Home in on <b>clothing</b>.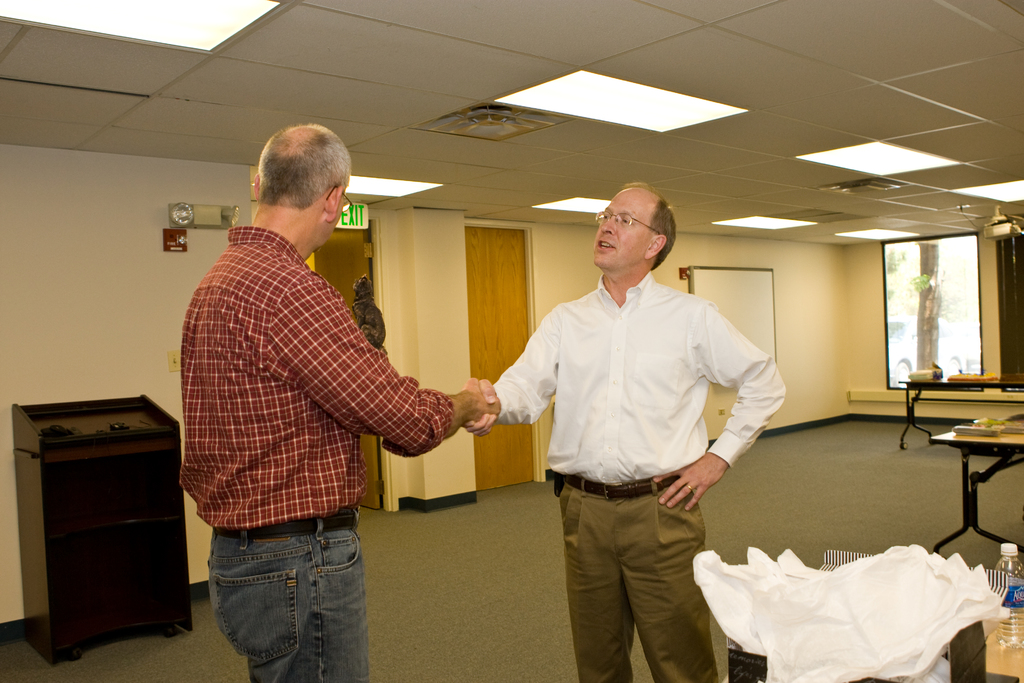
Homed in at {"left": 485, "top": 278, "right": 788, "bottom": 682}.
